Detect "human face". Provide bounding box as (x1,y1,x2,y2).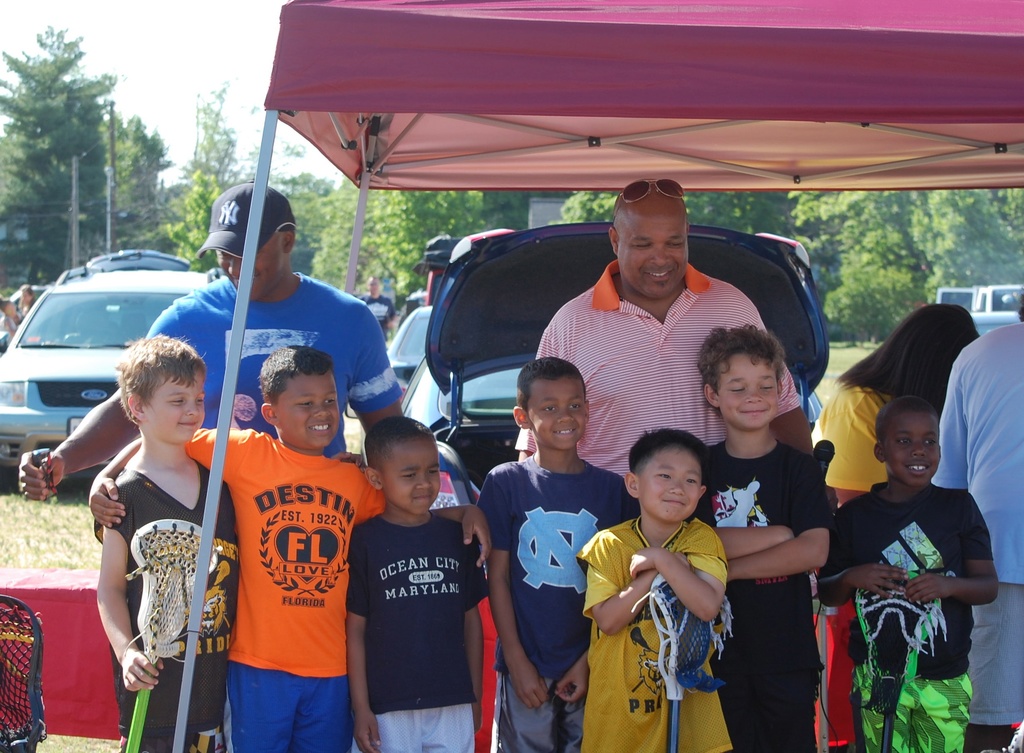
(529,375,585,454).
